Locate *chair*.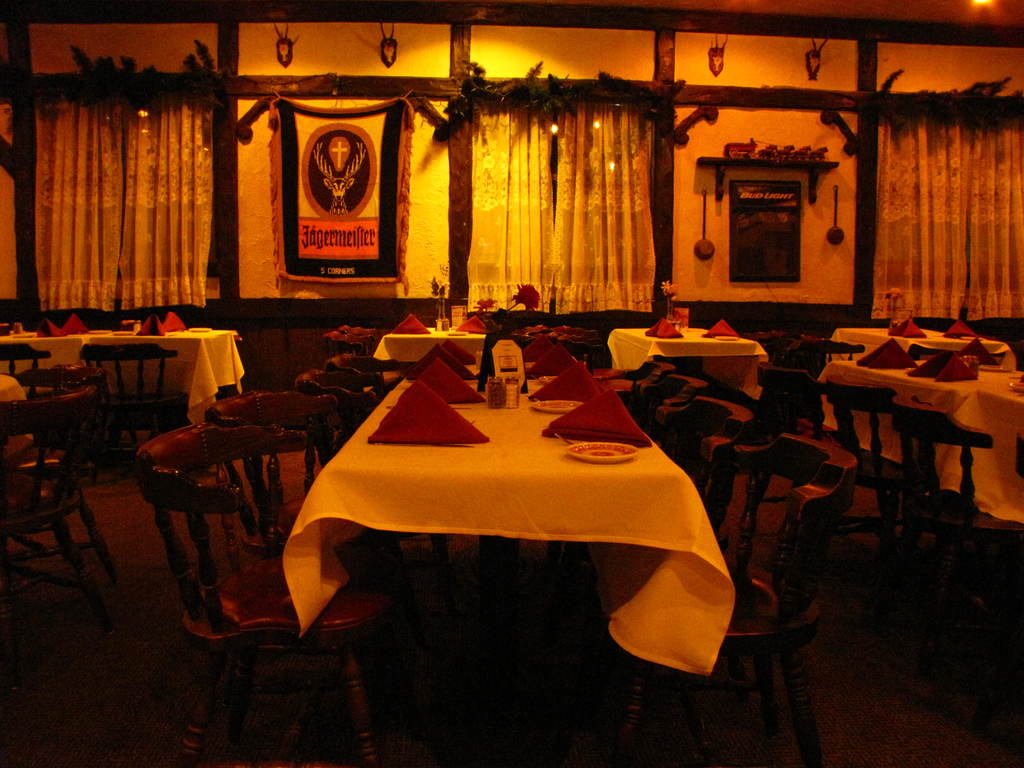
Bounding box: x1=641 y1=373 x2=707 y2=436.
